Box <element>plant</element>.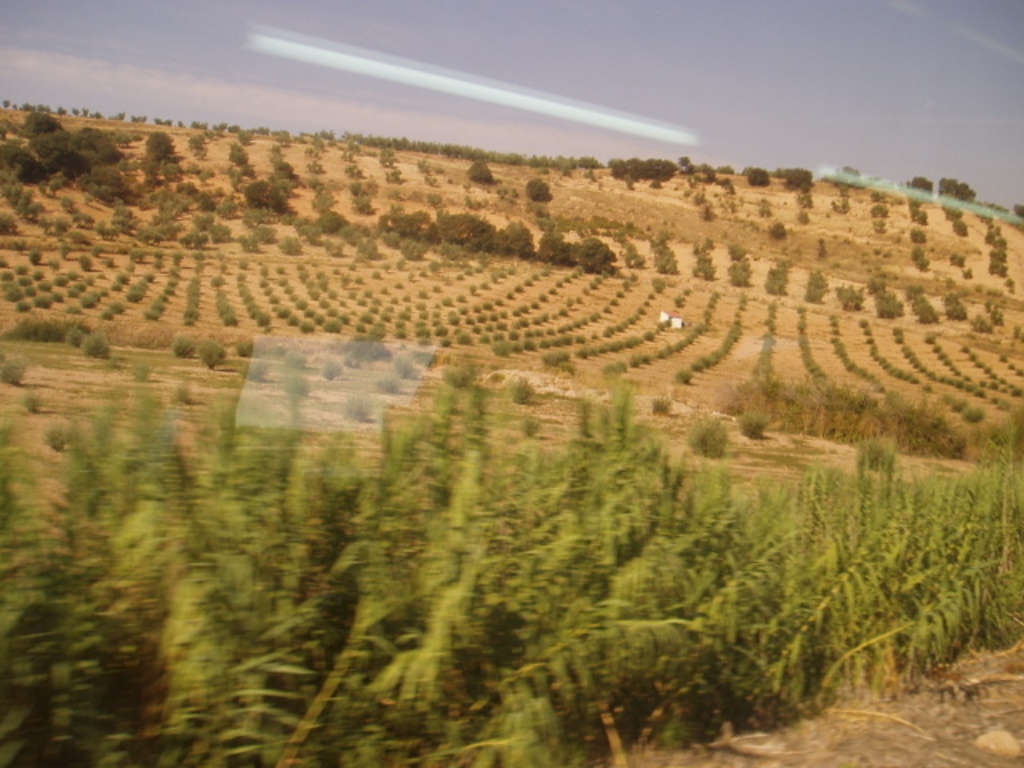
locate(245, 366, 258, 387).
